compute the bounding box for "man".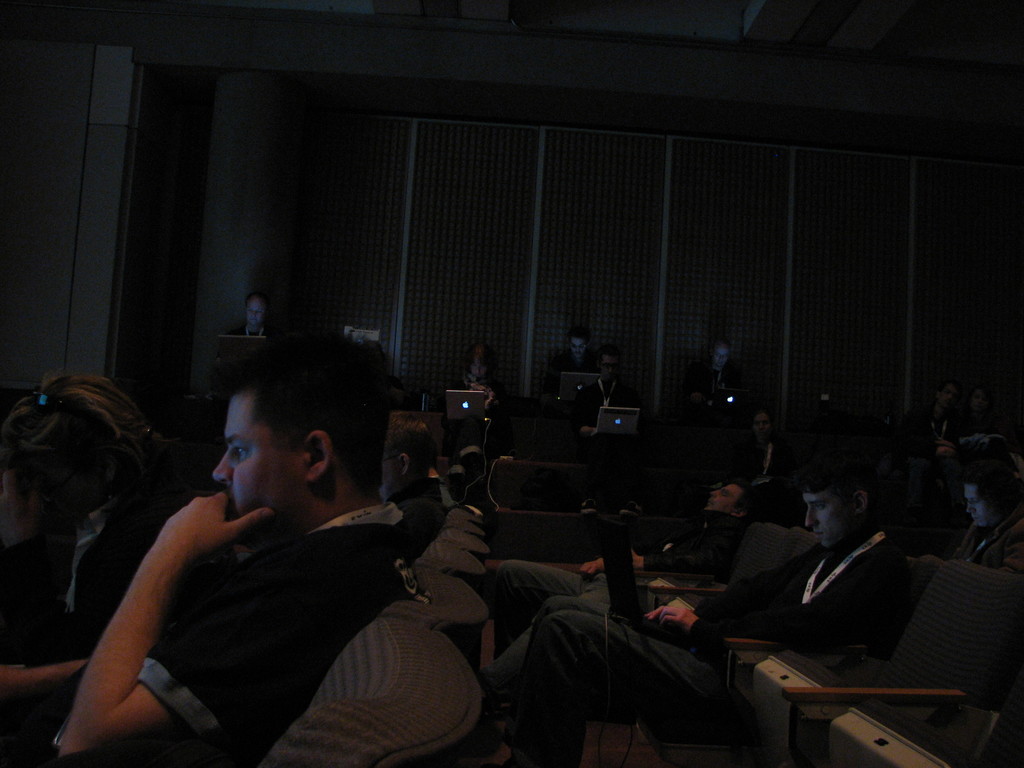
524, 455, 915, 767.
